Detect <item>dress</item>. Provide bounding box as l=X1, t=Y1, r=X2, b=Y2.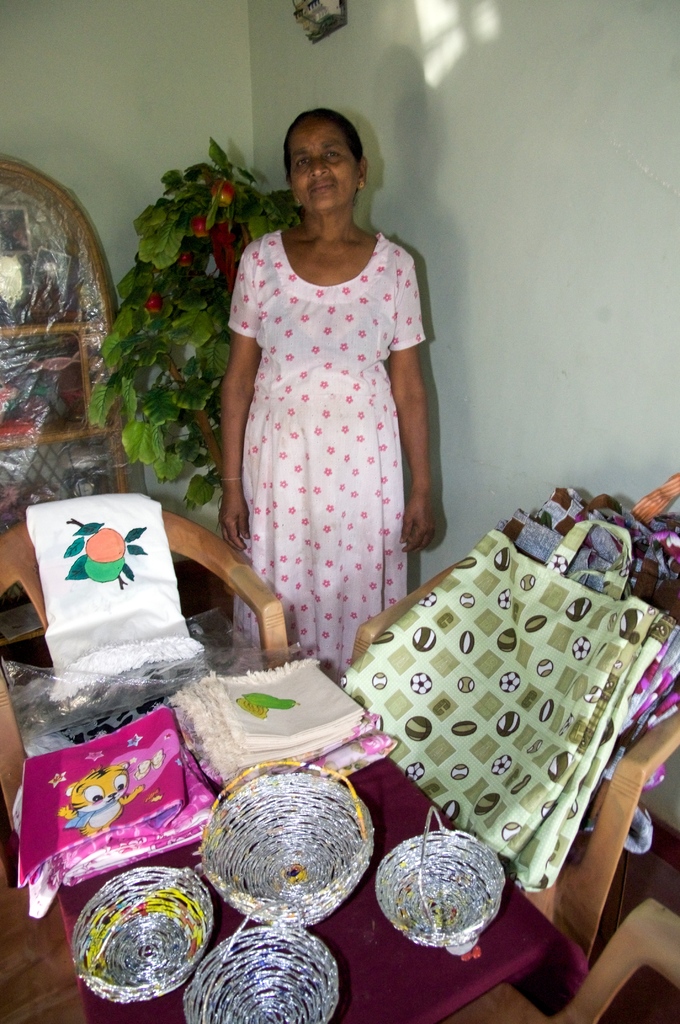
l=225, t=230, r=430, b=689.
